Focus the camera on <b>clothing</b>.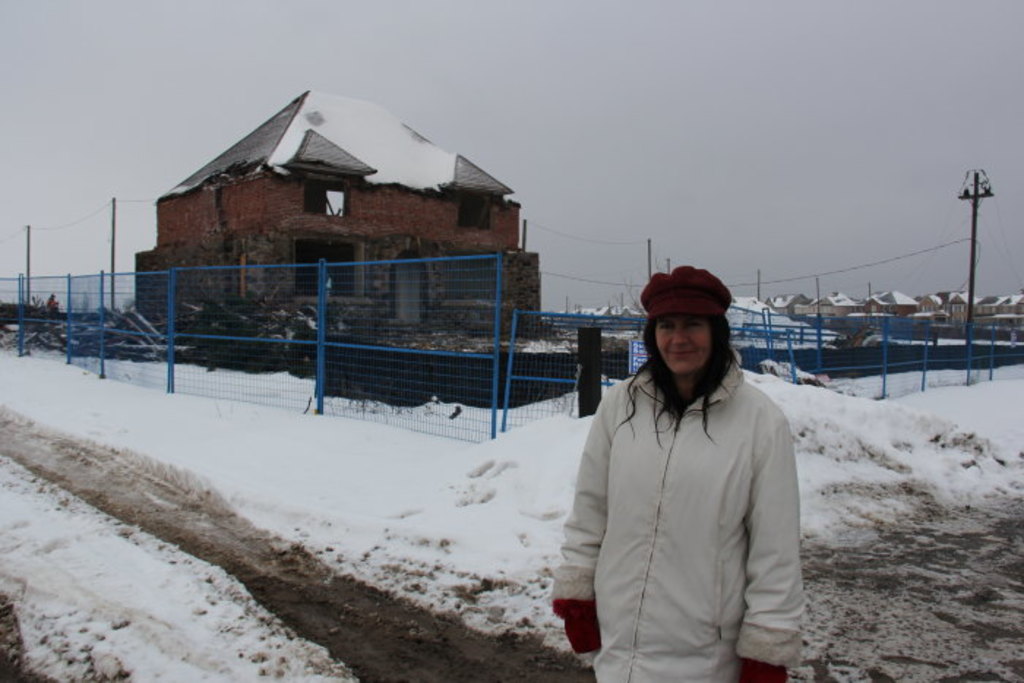
Focus region: 559, 320, 815, 670.
